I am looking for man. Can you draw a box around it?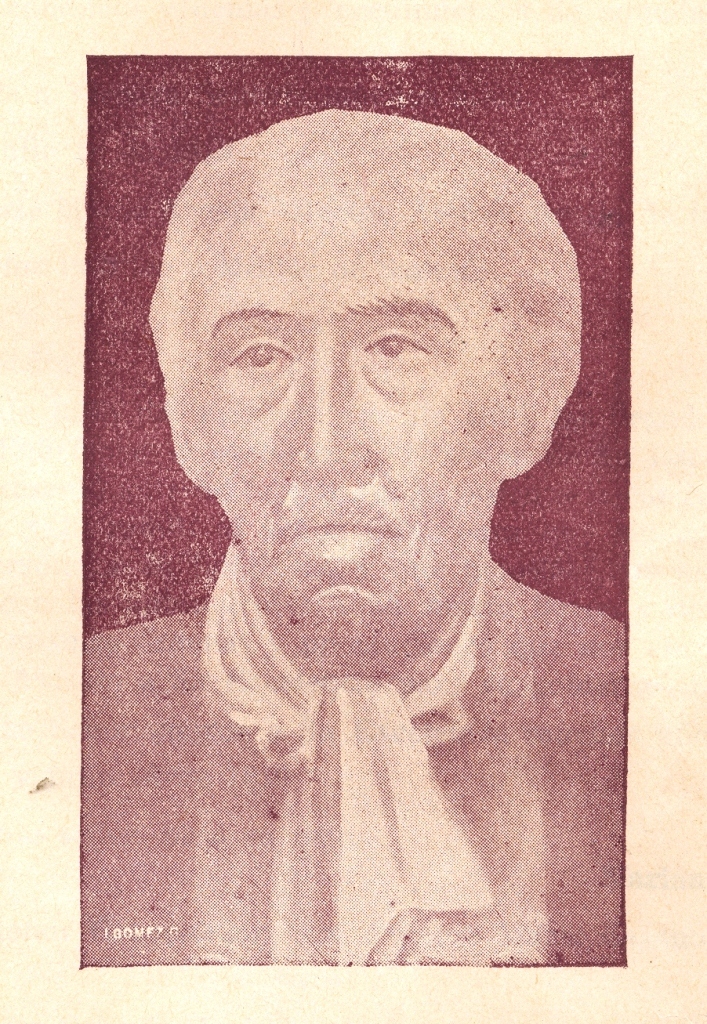
Sure, the bounding box is <bbox>94, 66, 637, 943</bbox>.
